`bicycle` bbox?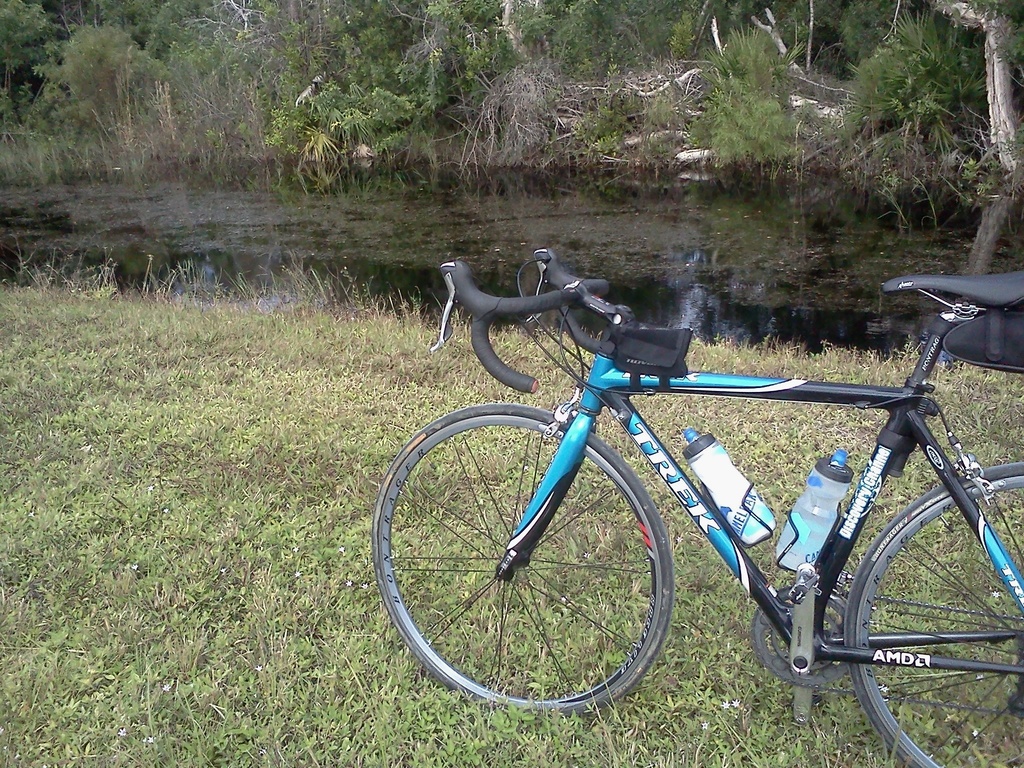
crop(363, 270, 1023, 767)
